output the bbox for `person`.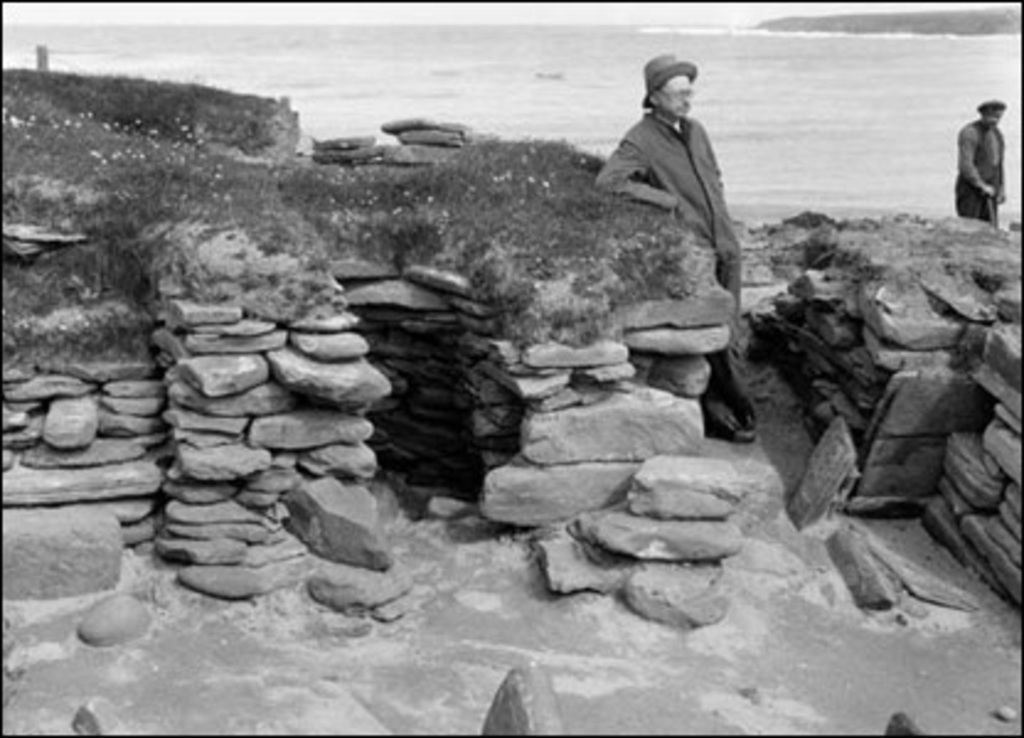
955,91,1002,231.
